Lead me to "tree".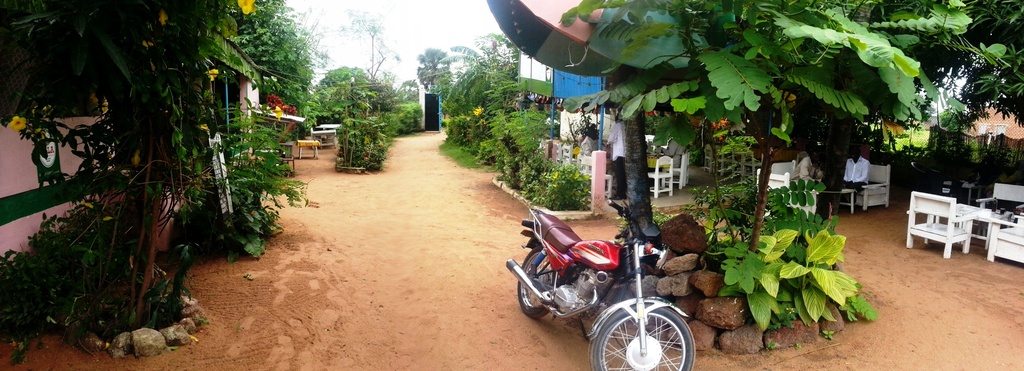
Lead to l=335, t=10, r=399, b=84.
